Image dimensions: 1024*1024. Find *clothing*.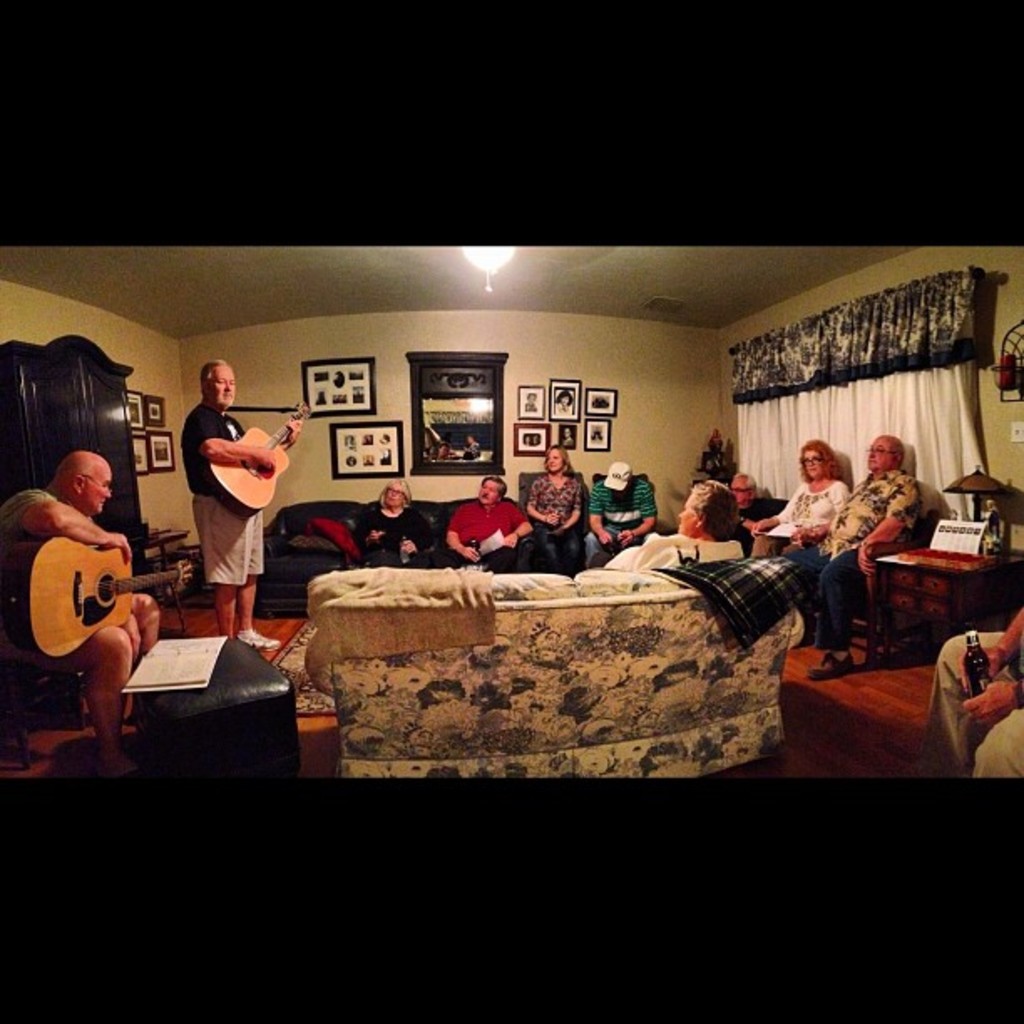
select_region(556, 400, 574, 417).
